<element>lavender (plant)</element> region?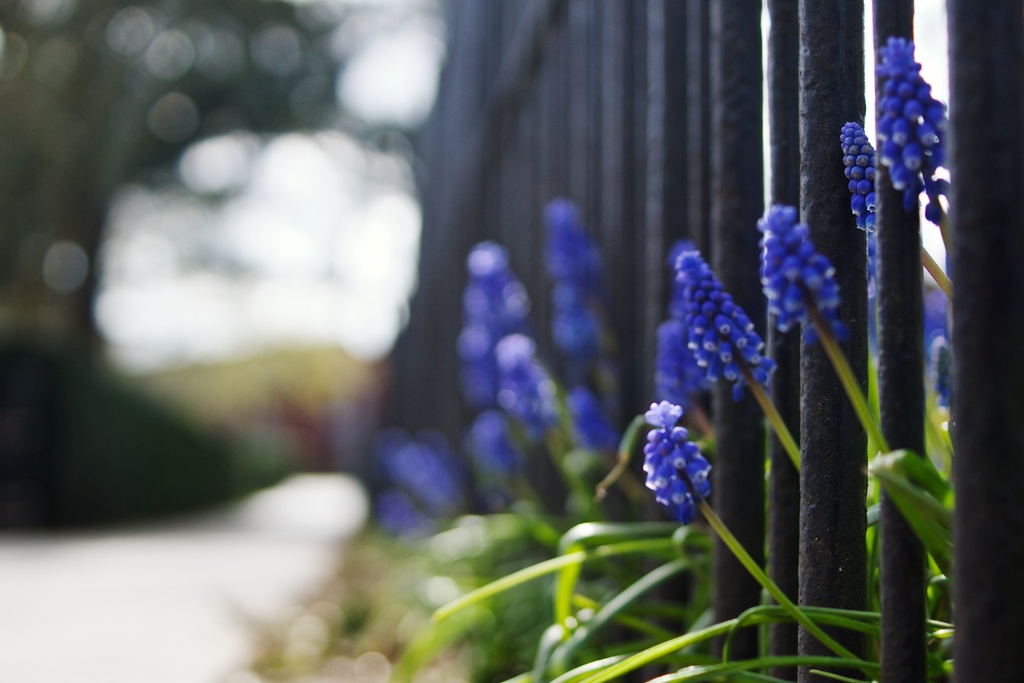
<region>751, 202, 929, 542</region>
